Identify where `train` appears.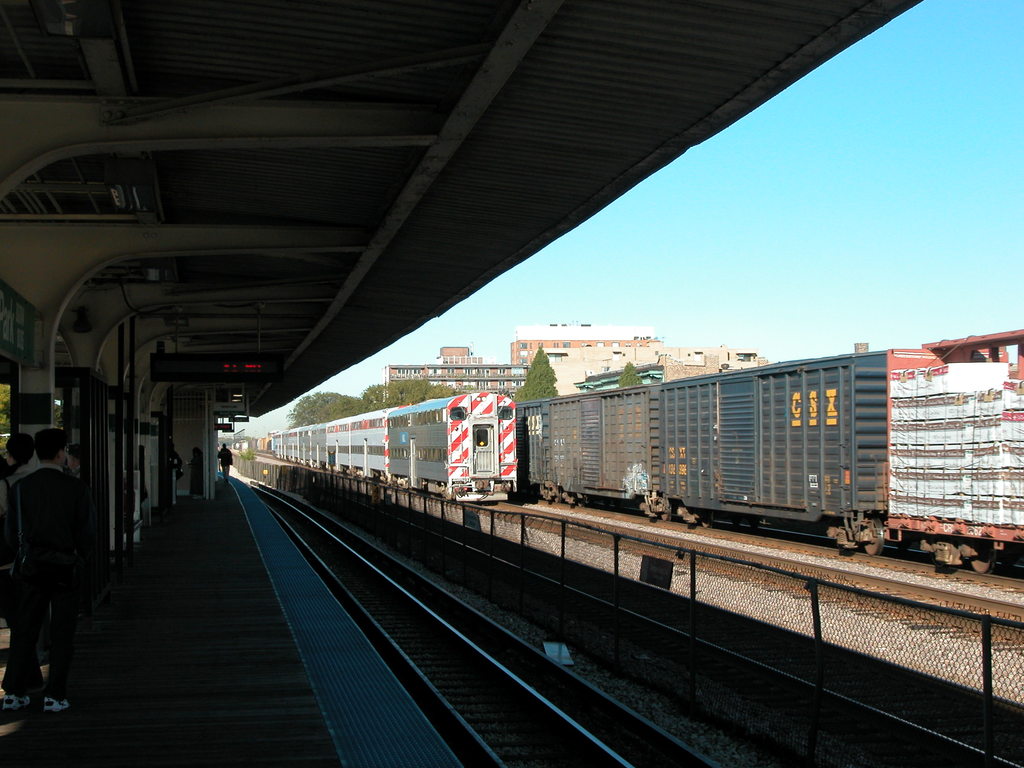
Appears at 265/388/515/502.
